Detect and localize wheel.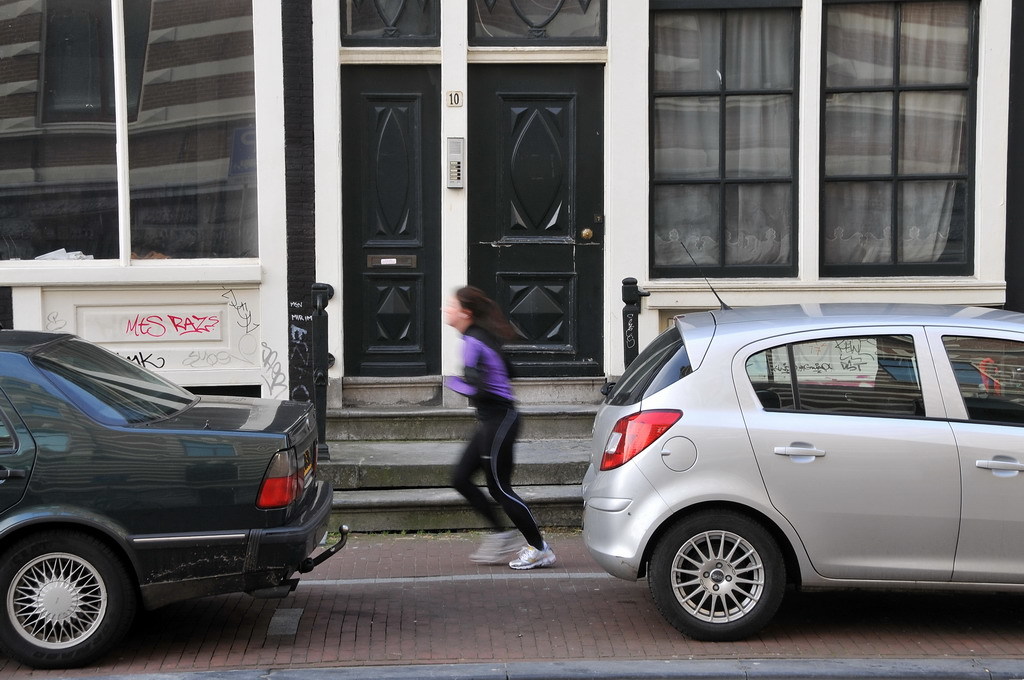
Localized at [665,523,817,625].
